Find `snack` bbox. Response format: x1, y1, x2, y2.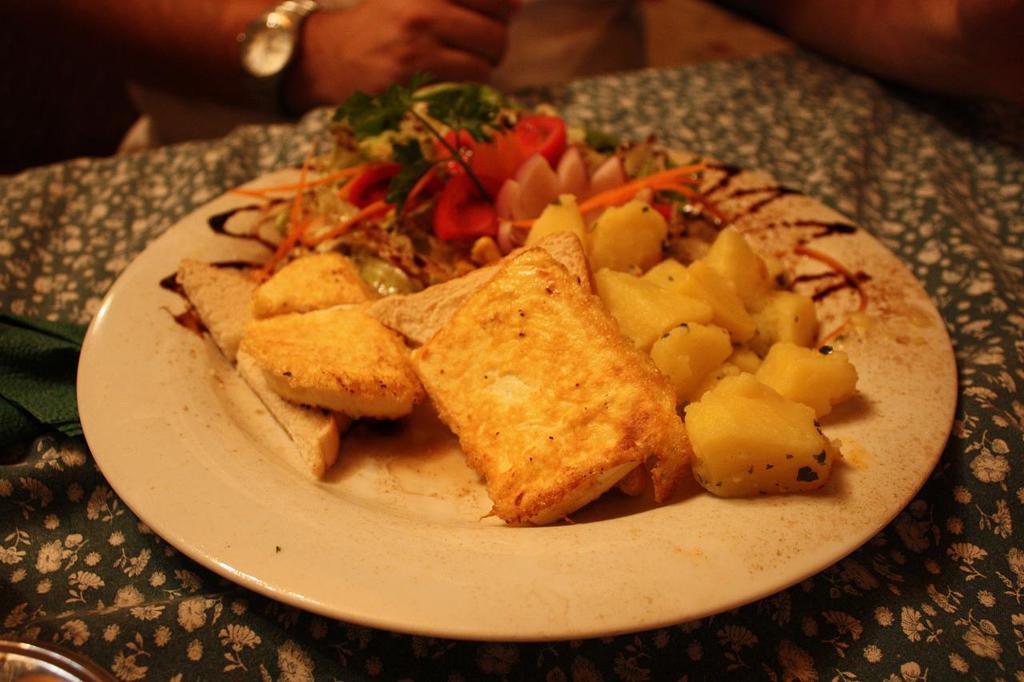
241, 247, 370, 321.
